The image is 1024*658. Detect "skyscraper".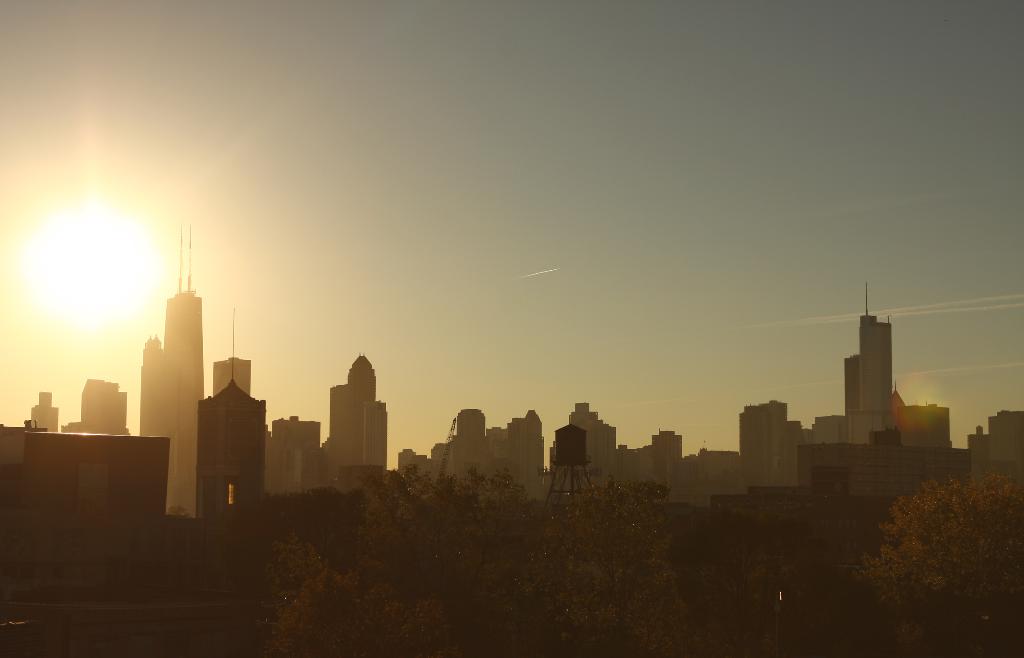
Detection: 327, 360, 391, 476.
